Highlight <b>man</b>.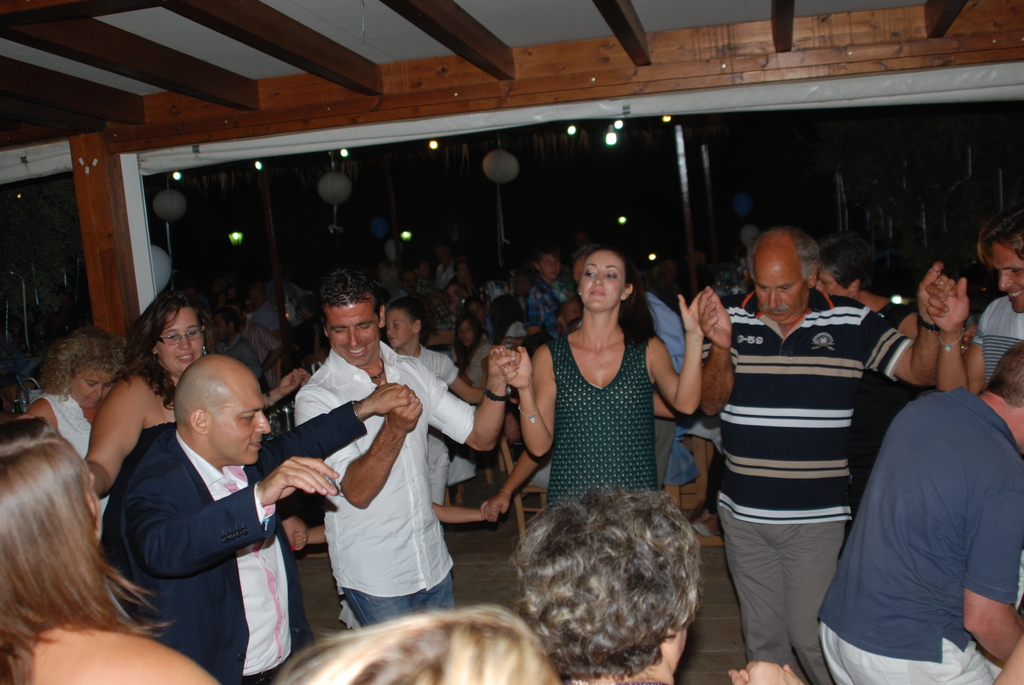
Highlighted region: x1=119, y1=351, x2=414, y2=684.
